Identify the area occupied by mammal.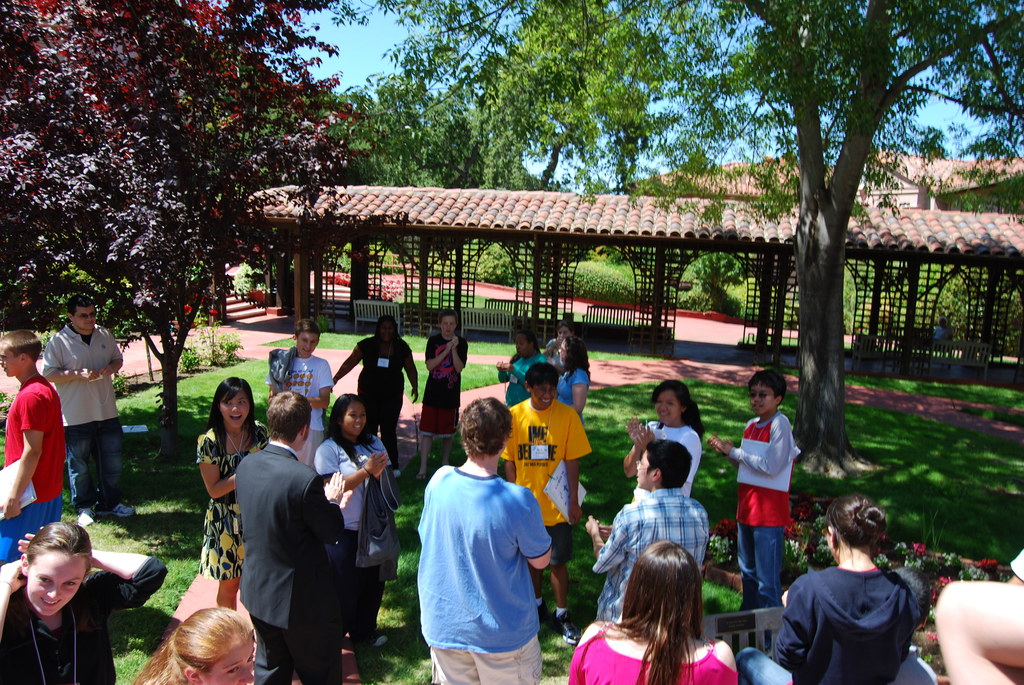
Area: rect(399, 395, 557, 652).
